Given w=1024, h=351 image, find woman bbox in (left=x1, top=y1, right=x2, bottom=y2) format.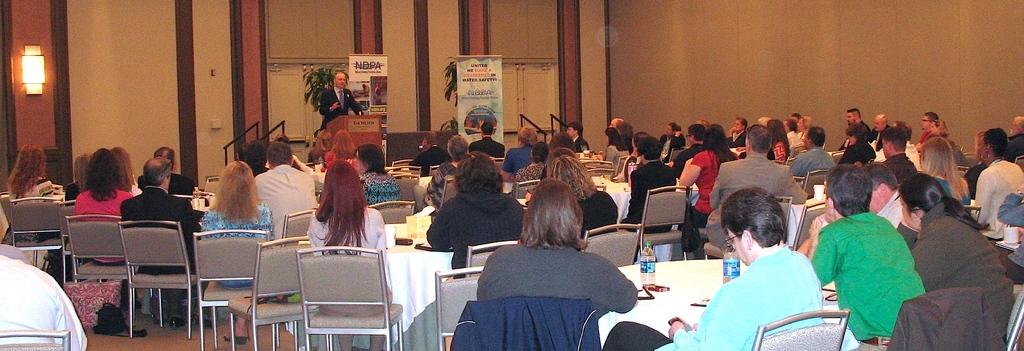
(left=0, top=140, right=65, bottom=250).
